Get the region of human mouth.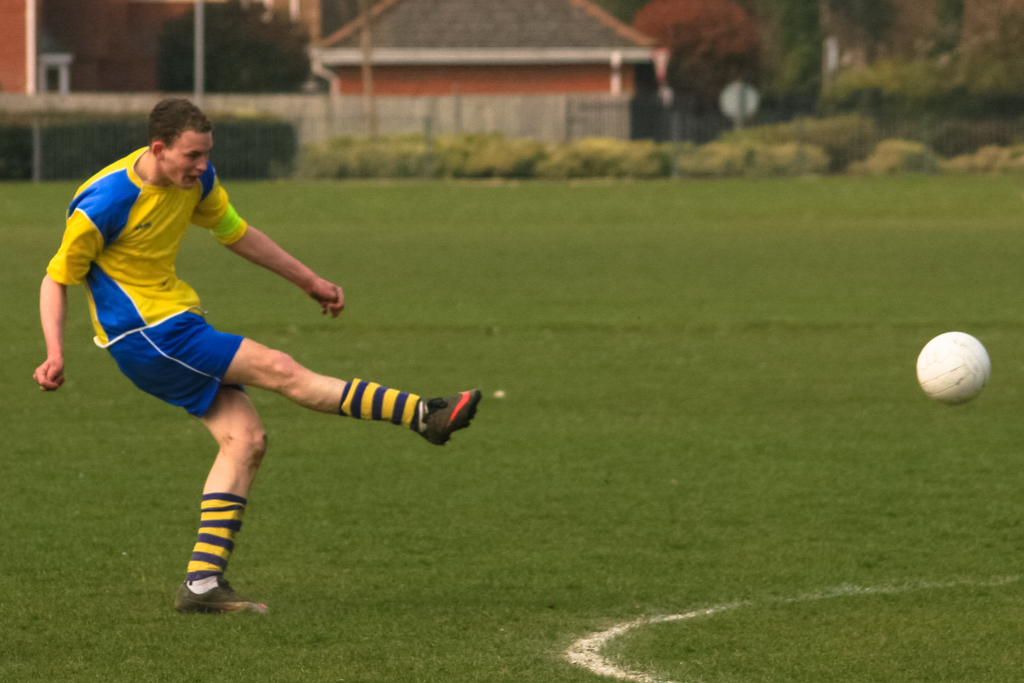
{"left": 182, "top": 177, "right": 201, "bottom": 189}.
